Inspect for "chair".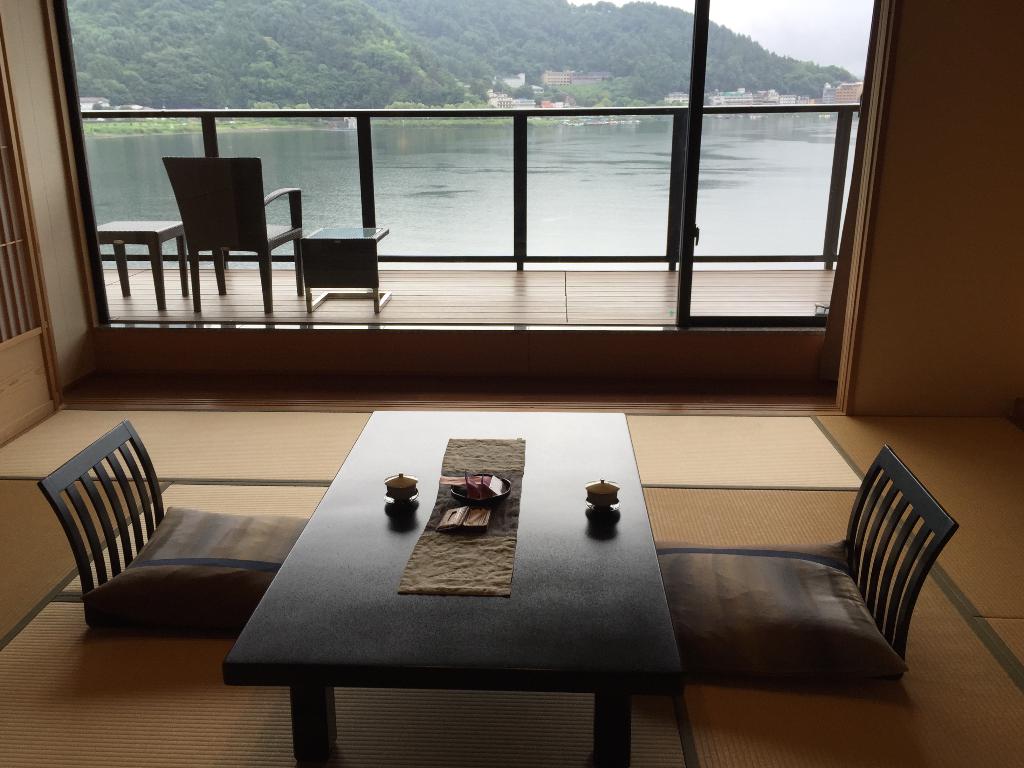
Inspection: <bbox>652, 439, 959, 685</bbox>.
